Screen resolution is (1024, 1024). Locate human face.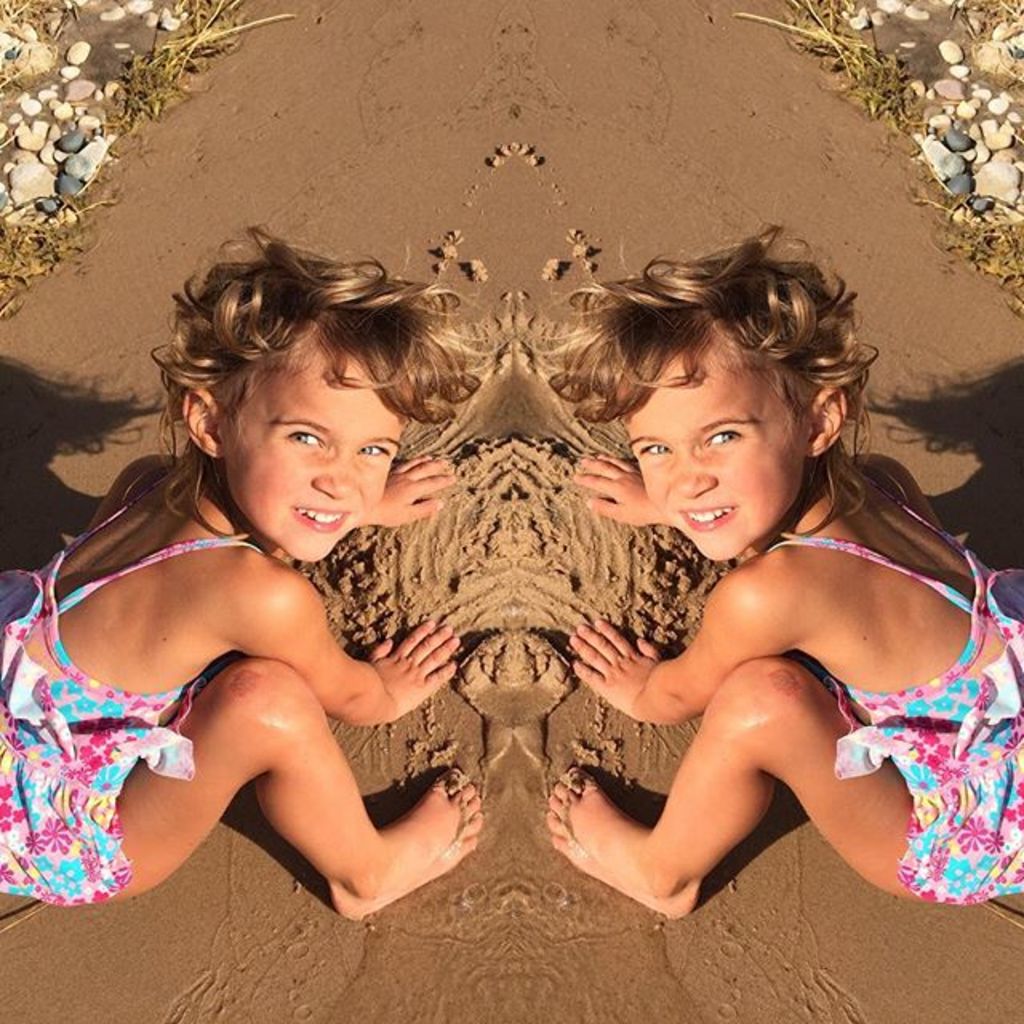
[x1=226, y1=354, x2=403, y2=563].
